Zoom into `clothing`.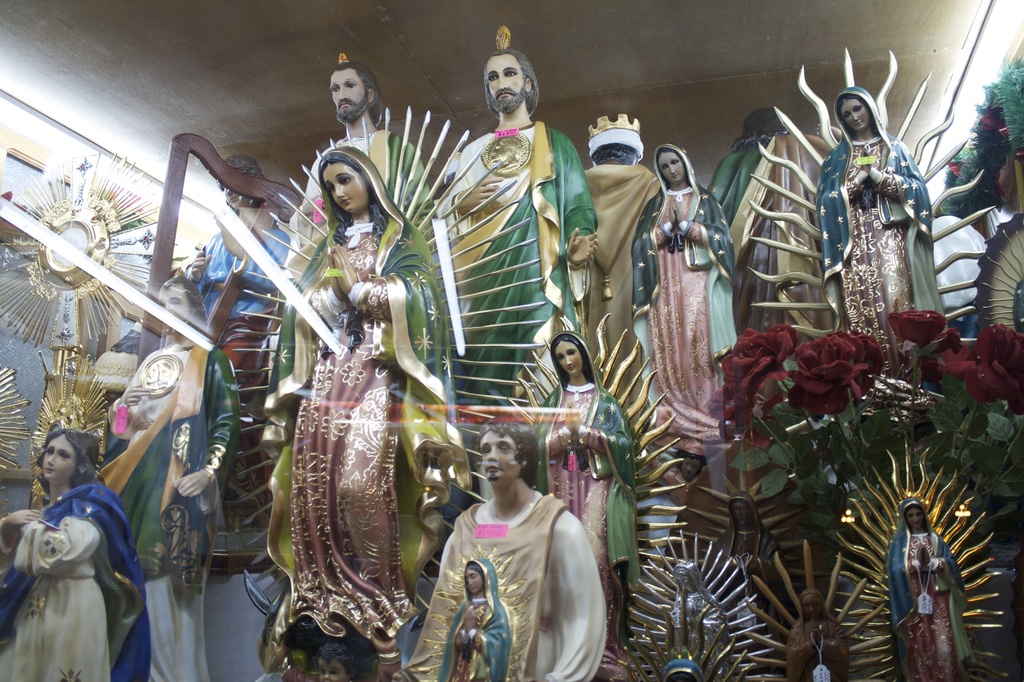
Zoom target: x1=706 y1=497 x2=783 y2=659.
